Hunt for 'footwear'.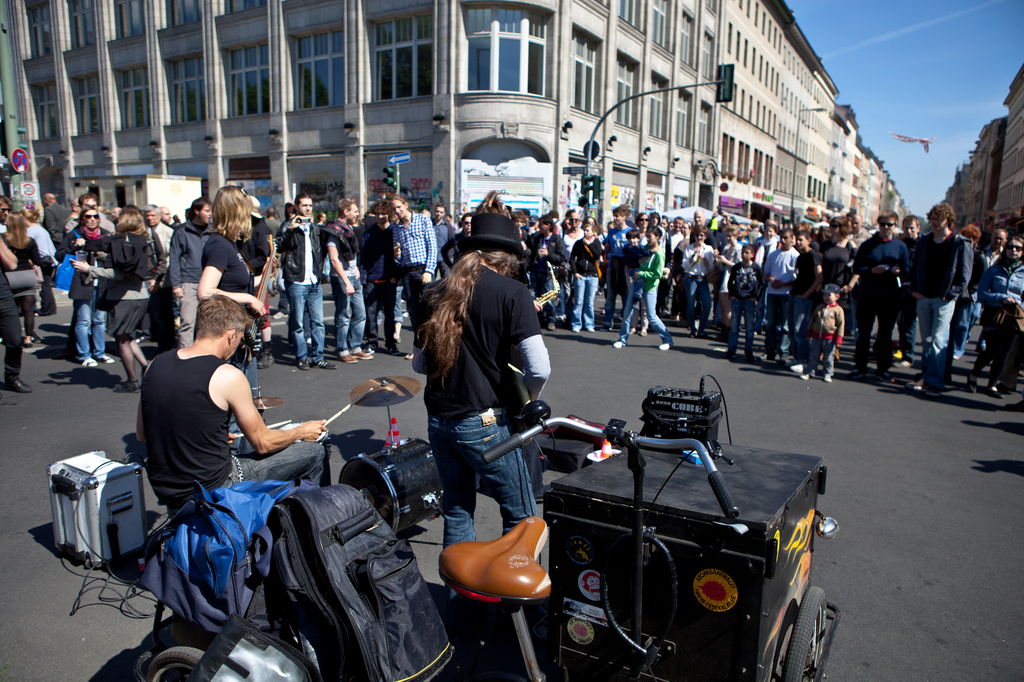
Hunted down at x1=550 y1=323 x2=555 y2=332.
